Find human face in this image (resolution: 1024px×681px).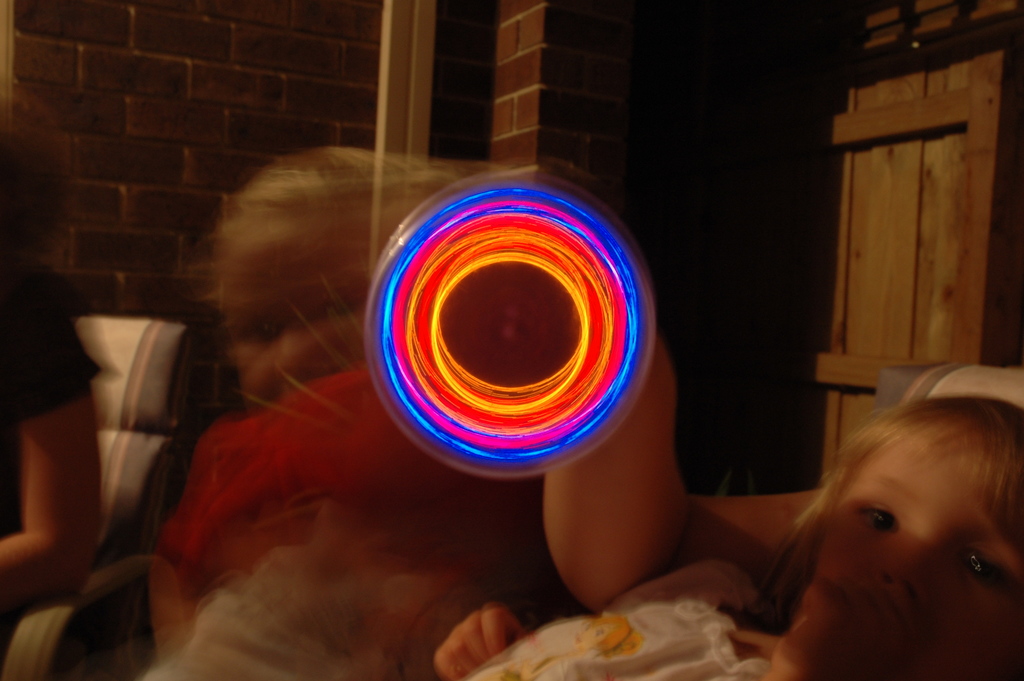
bbox=[821, 466, 1023, 679].
